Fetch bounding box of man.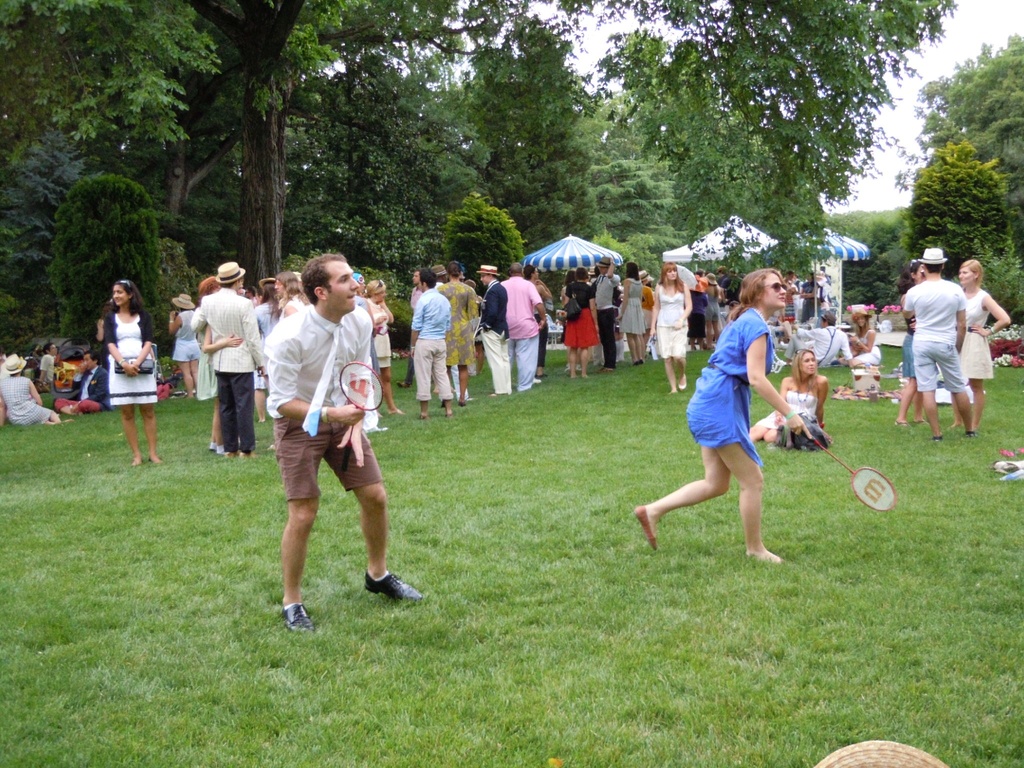
Bbox: locate(498, 265, 547, 388).
